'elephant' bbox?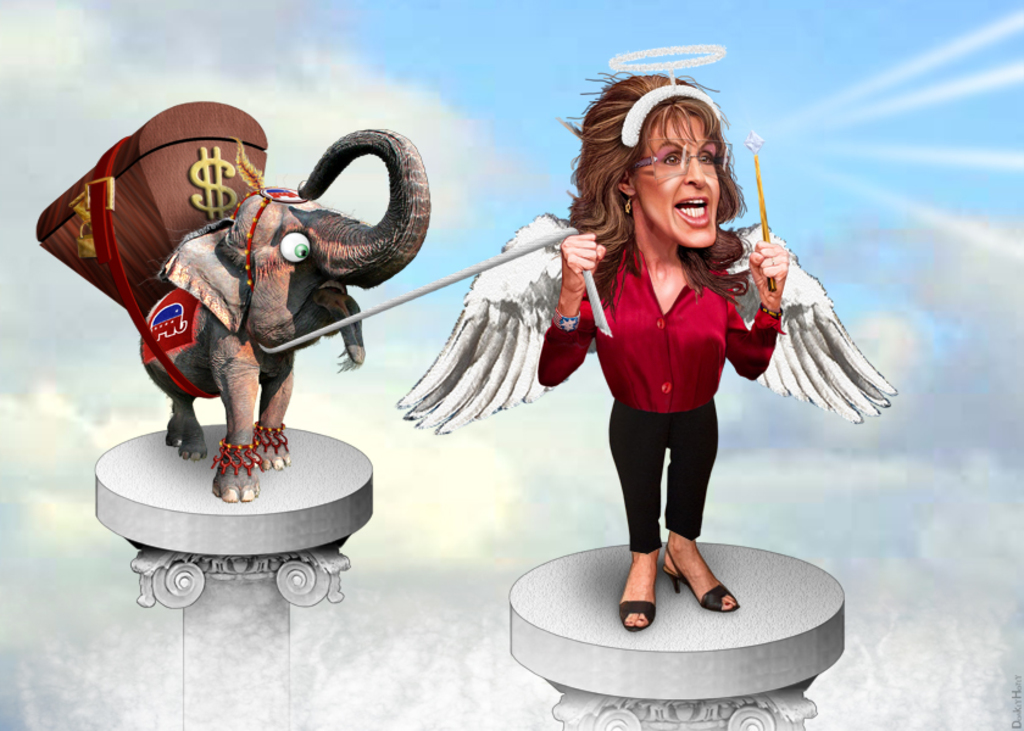
<region>138, 123, 461, 456</region>
